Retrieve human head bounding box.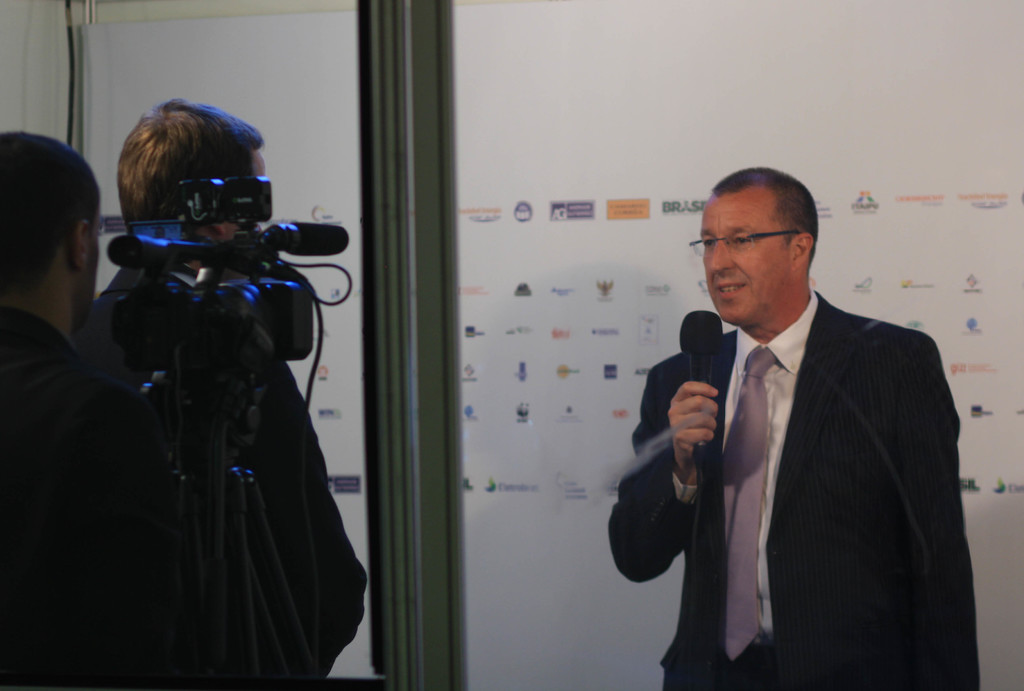
Bounding box: bbox=[695, 167, 819, 328].
